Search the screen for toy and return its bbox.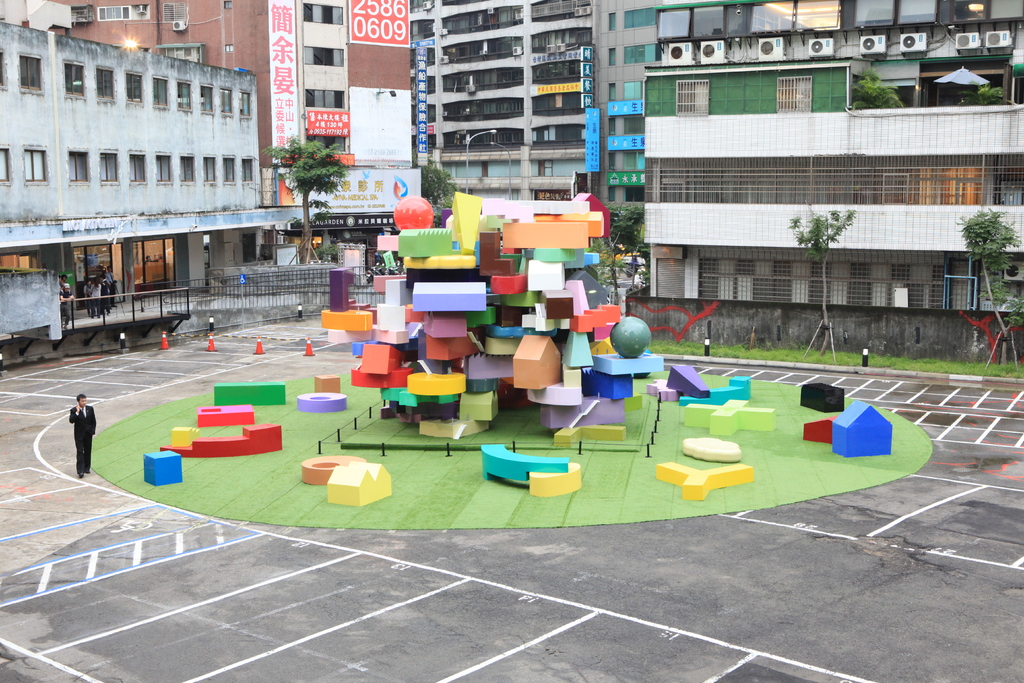
Found: bbox=(682, 395, 777, 436).
